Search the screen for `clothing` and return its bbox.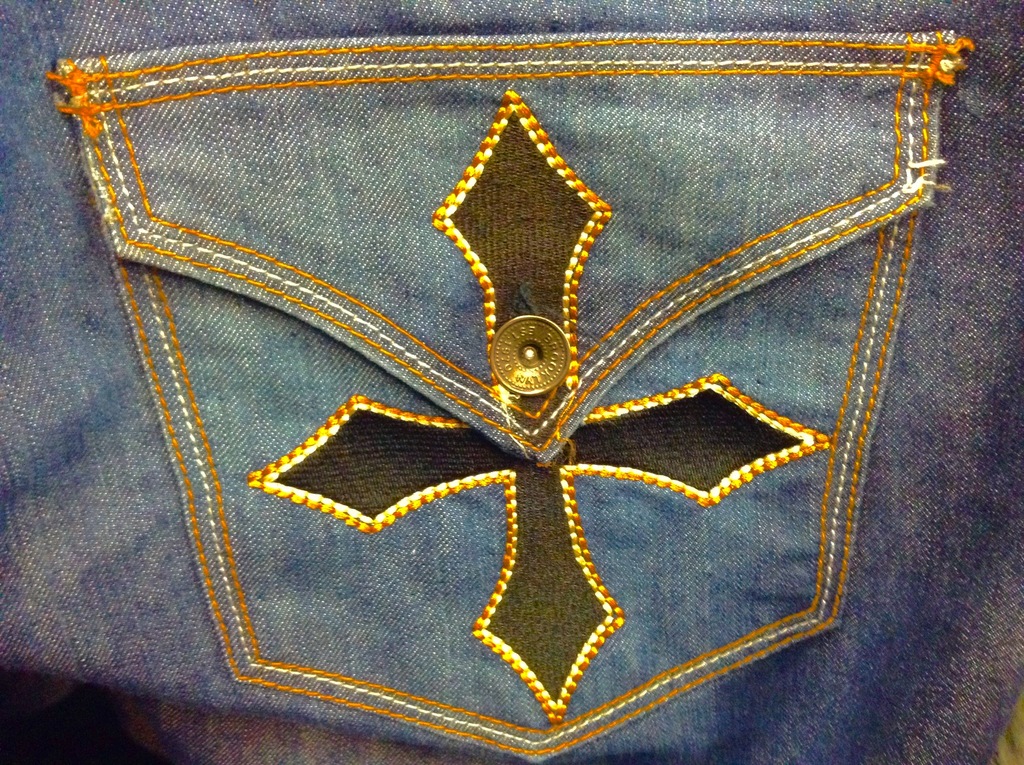
Found: <bbox>0, 0, 1023, 764</bbox>.
